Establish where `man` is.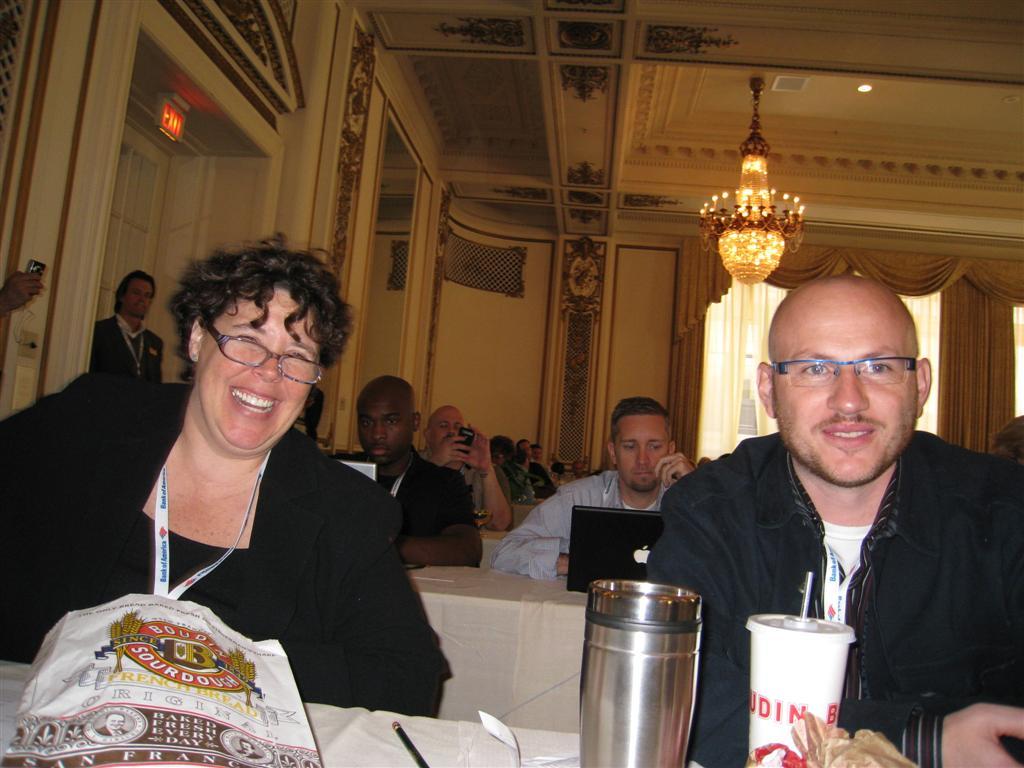
Established at pyautogui.locateOnScreen(410, 407, 511, 532).
